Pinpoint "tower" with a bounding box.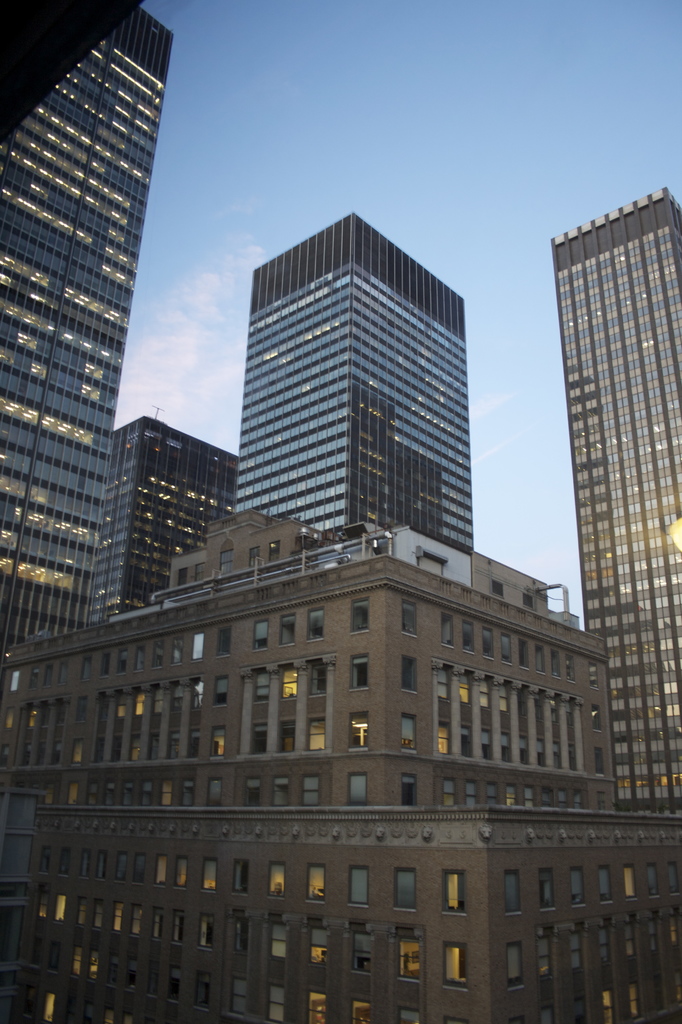
[left=92, top=419, right=237, bottom=619].
